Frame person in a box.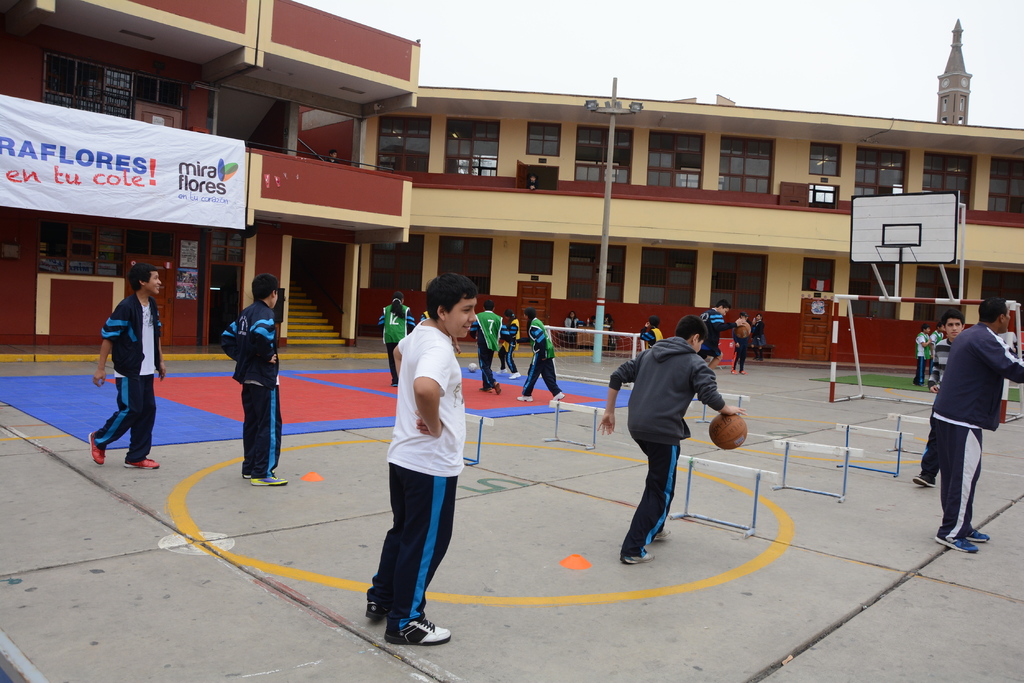
bbox(931, 299, 1023, 555).
